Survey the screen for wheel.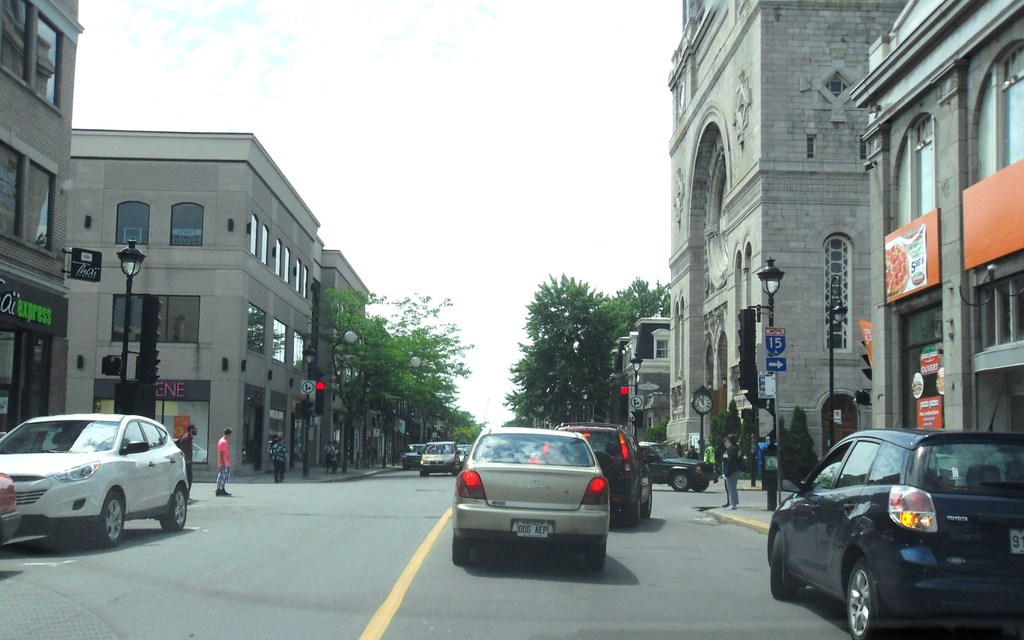
Survey found: pyautogui.locateOnScreen(449, 538, 463, 566).
